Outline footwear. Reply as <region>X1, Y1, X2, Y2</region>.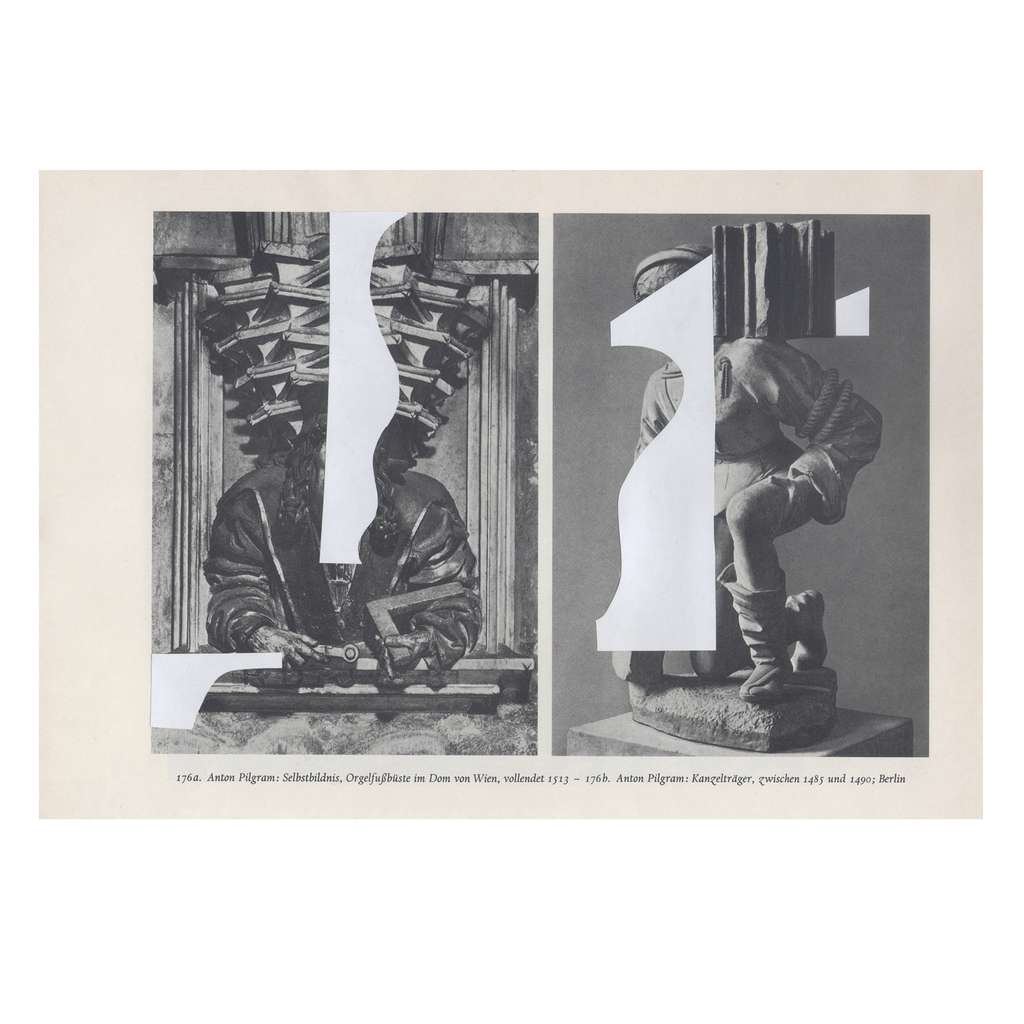
<region>790, 586, 829, 674</region>.
